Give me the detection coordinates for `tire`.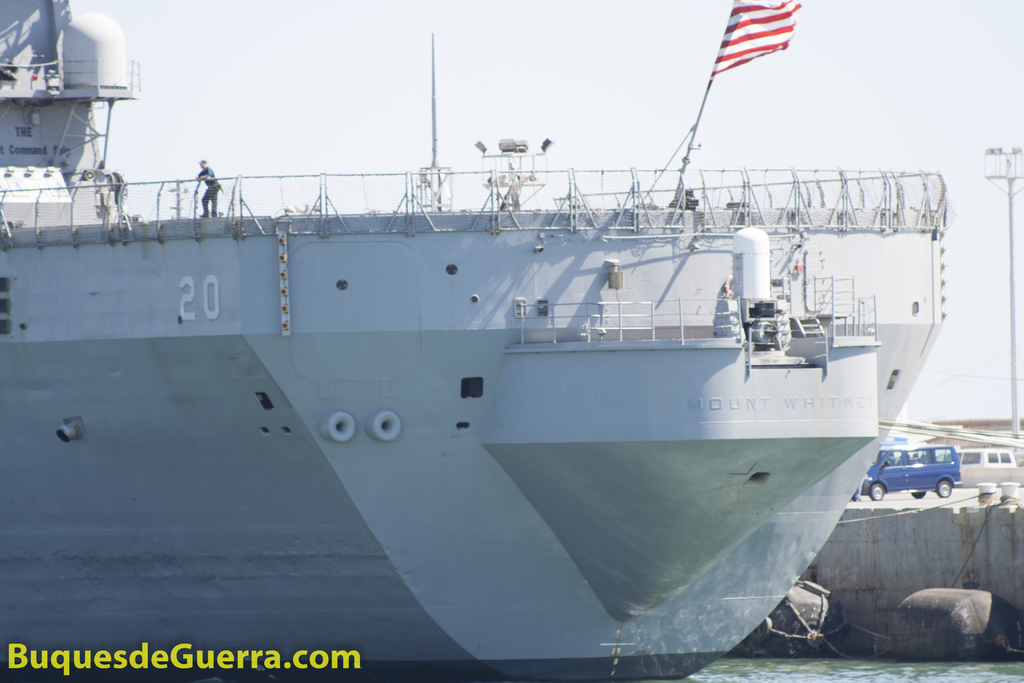
[868,479,886,504].
